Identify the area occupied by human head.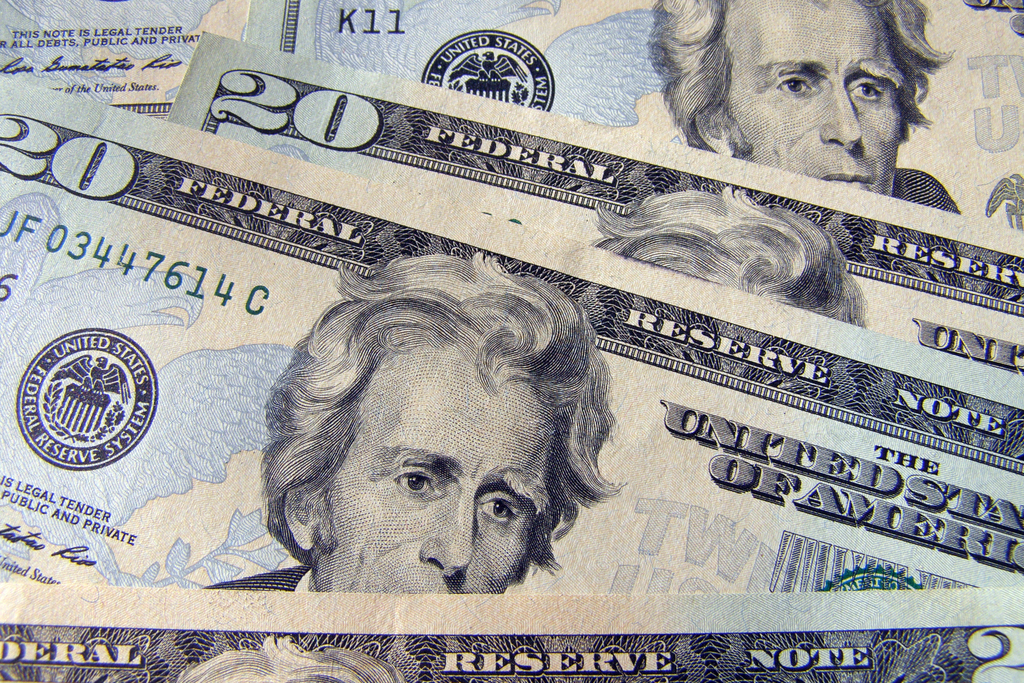
Area: BBox(657, 0, 932, 192).
